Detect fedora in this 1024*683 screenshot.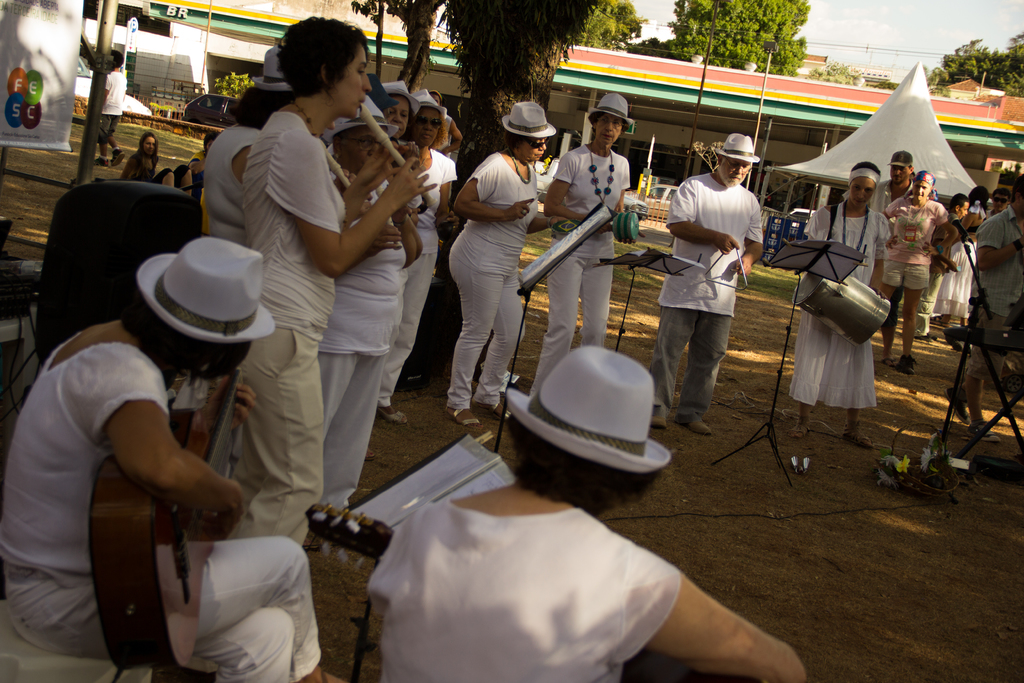
Detection: bbox=(323, 95, 398, 143).
